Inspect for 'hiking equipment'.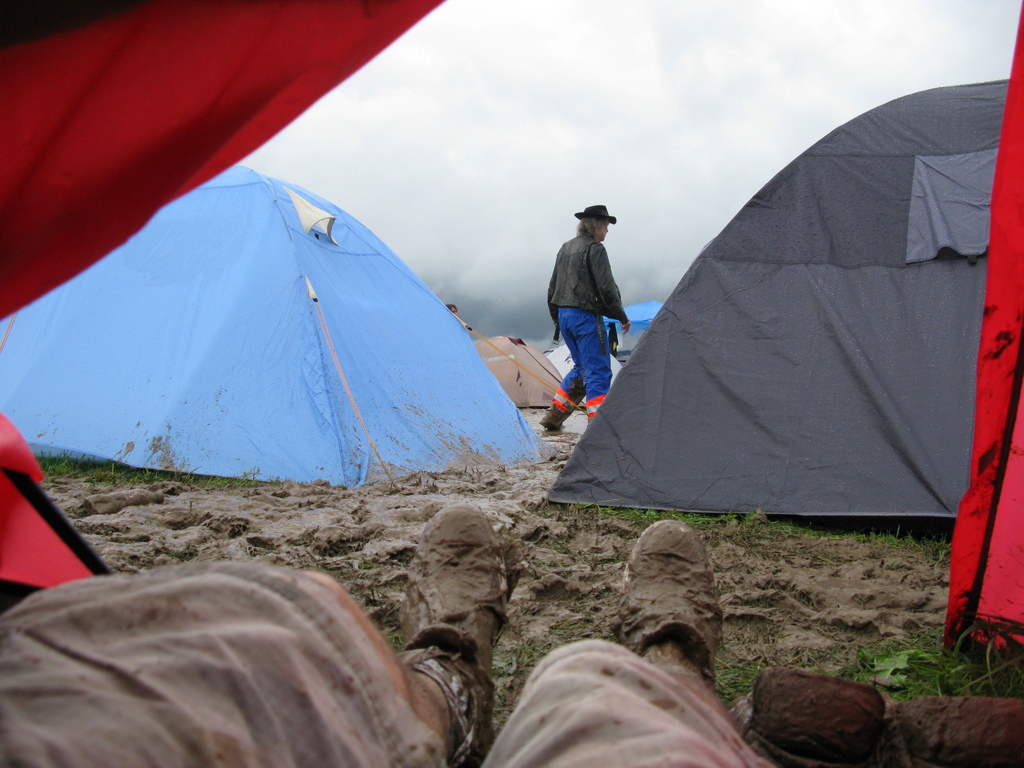
Inspection: box(0, 155, 559, 488).
